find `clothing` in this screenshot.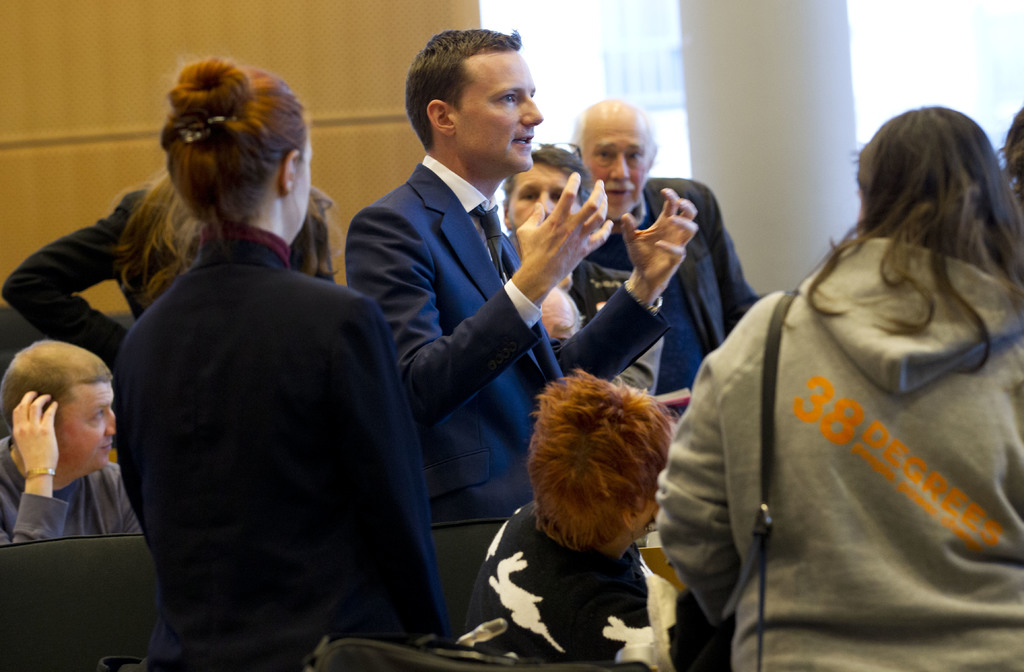
The bounding box for `clothing` is [x1=557, y1=256, x2=669, y2=403].
